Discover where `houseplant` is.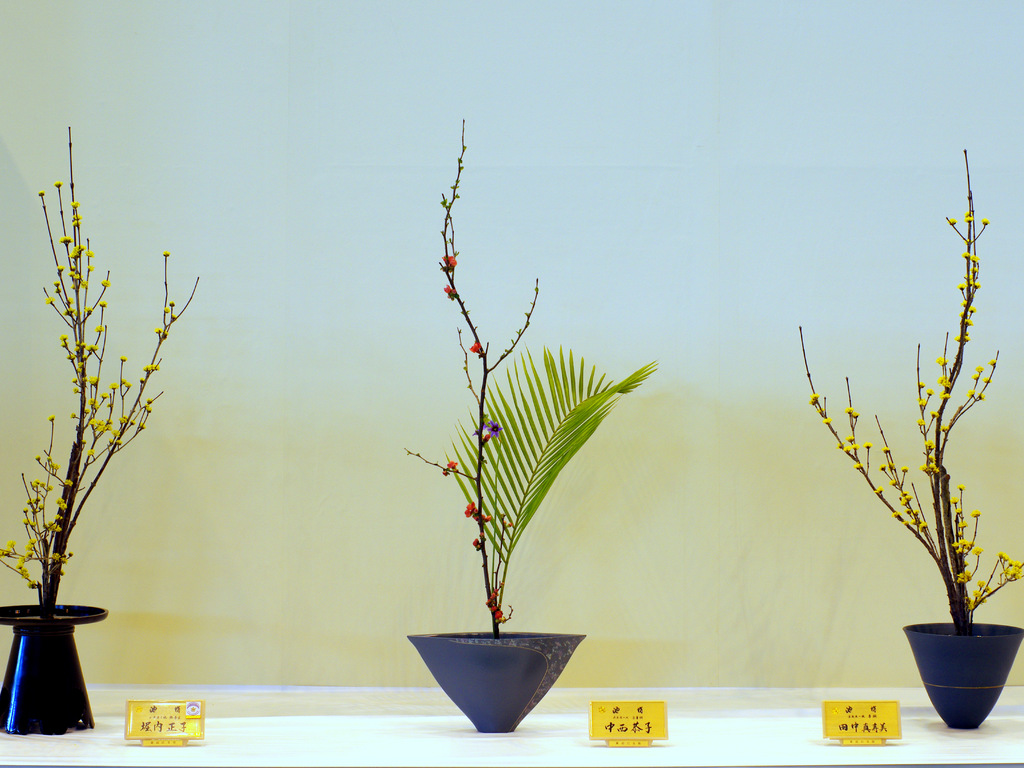
Discovered at bbox(369, 291, 657, 753).
